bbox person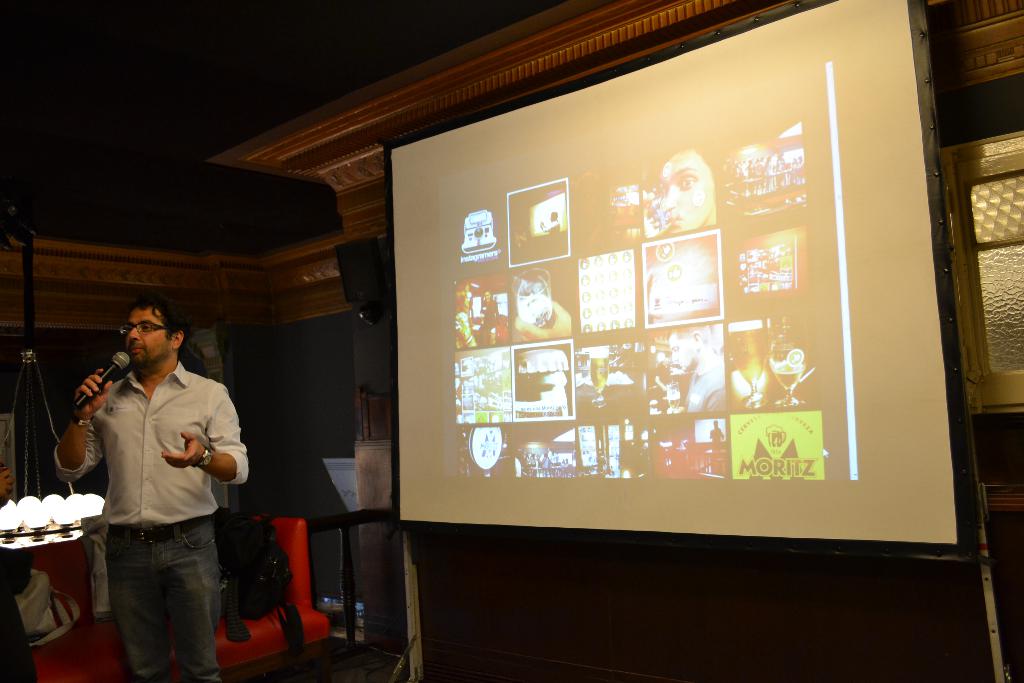
locate(58, 283, 250, 677)
